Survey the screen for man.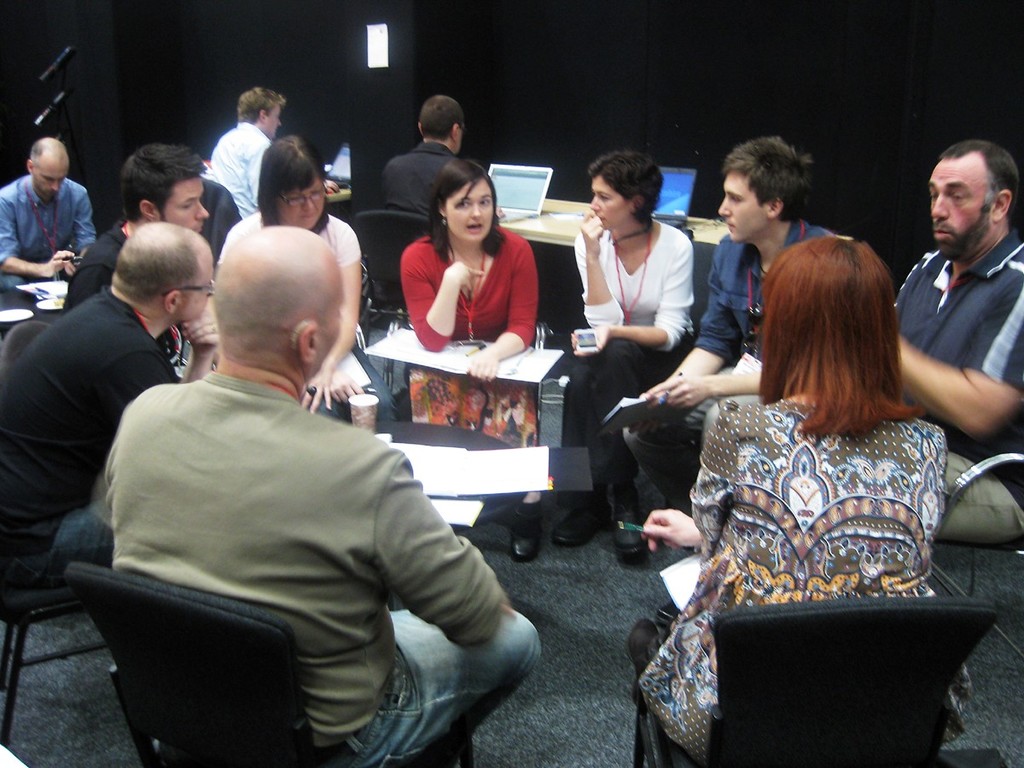
Survey found: (left=905, top=143, right=1023, bottom=555).
